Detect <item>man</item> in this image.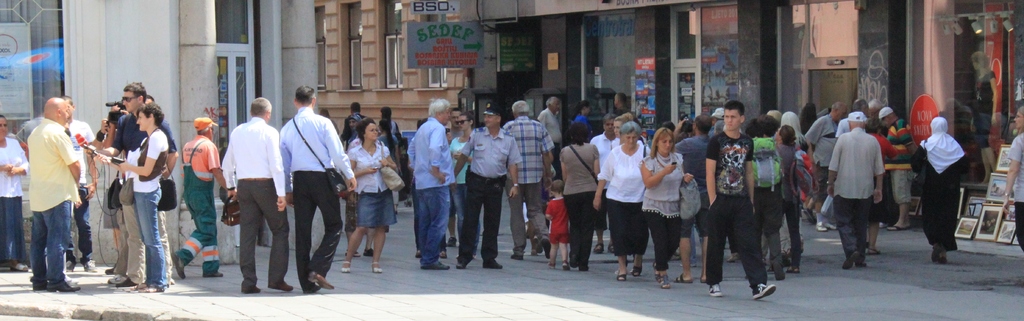
Detection: pyautogui.locateOnScreen(274, 84, 353, 294).
